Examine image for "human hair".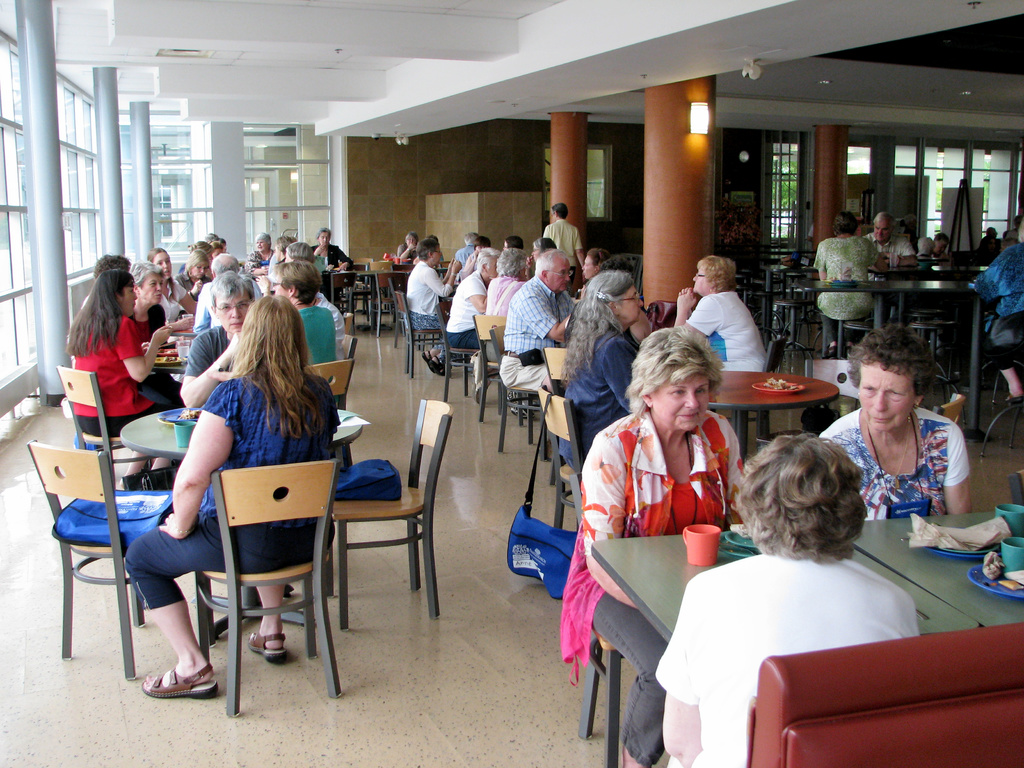
Examination result: x1=695 y1=255 x2=737 y2=293.
